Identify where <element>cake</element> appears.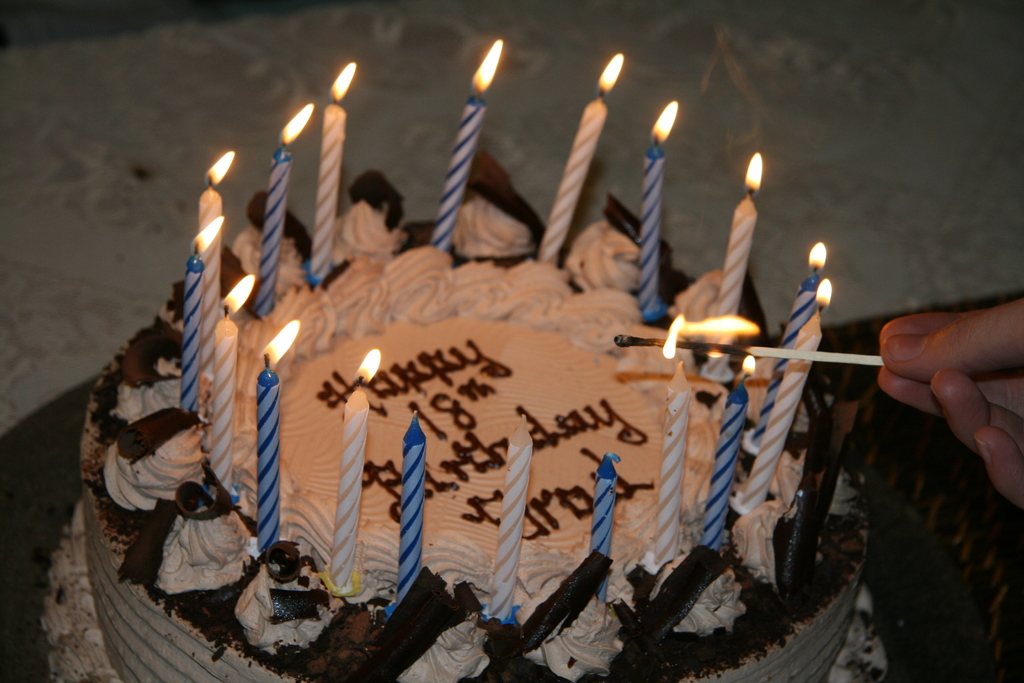
Appears at (38, 148, 870, 682).
